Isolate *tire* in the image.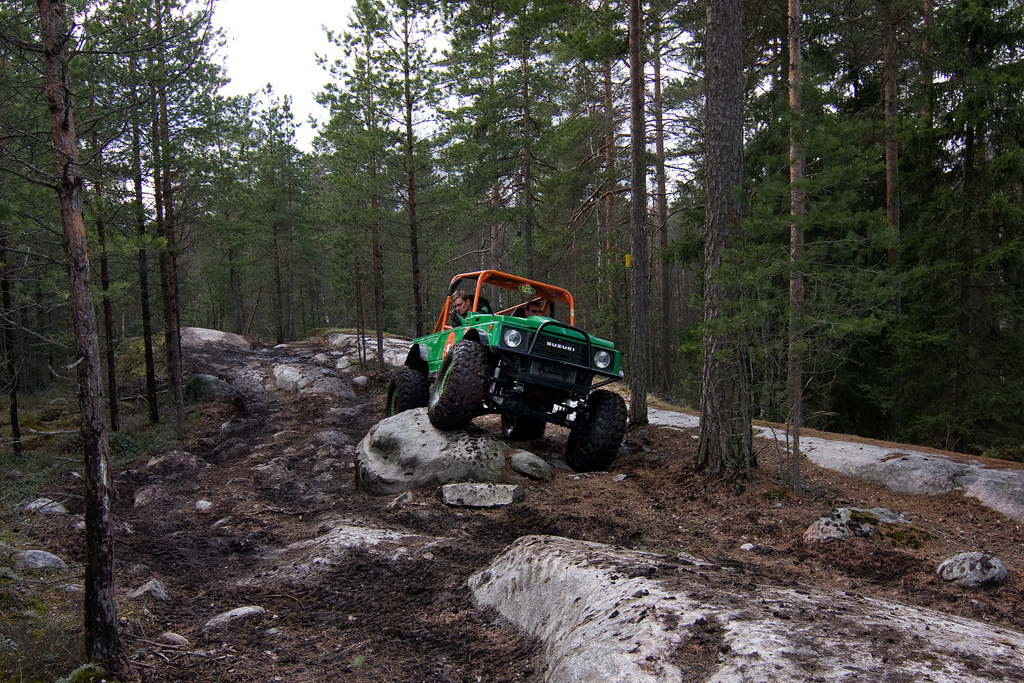
Isolated region: l=501, t=408, r=546, b=441.
